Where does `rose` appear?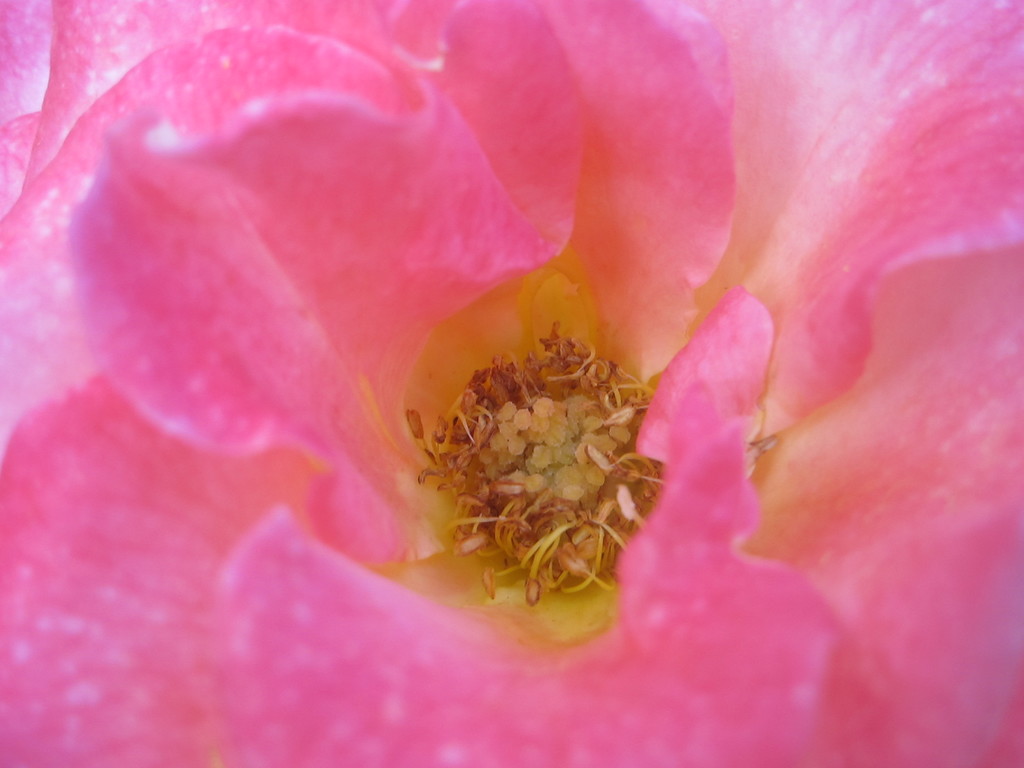
Appears at box=[0, 0, 1023, 767].
